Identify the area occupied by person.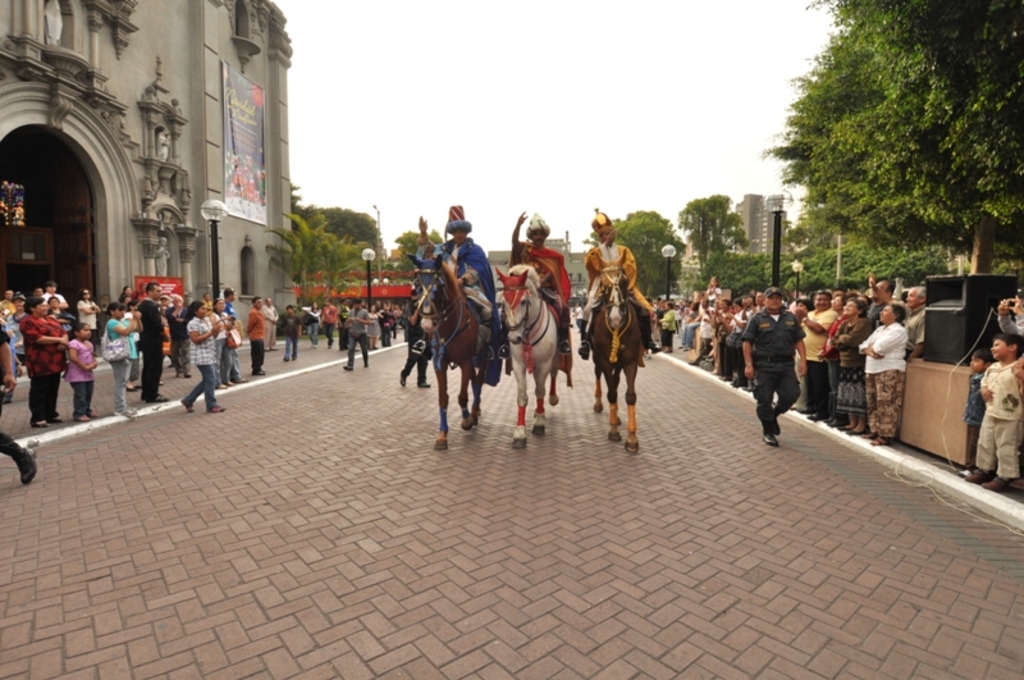
Area: (x1=854, y1=302, x2=911, y2=444).
